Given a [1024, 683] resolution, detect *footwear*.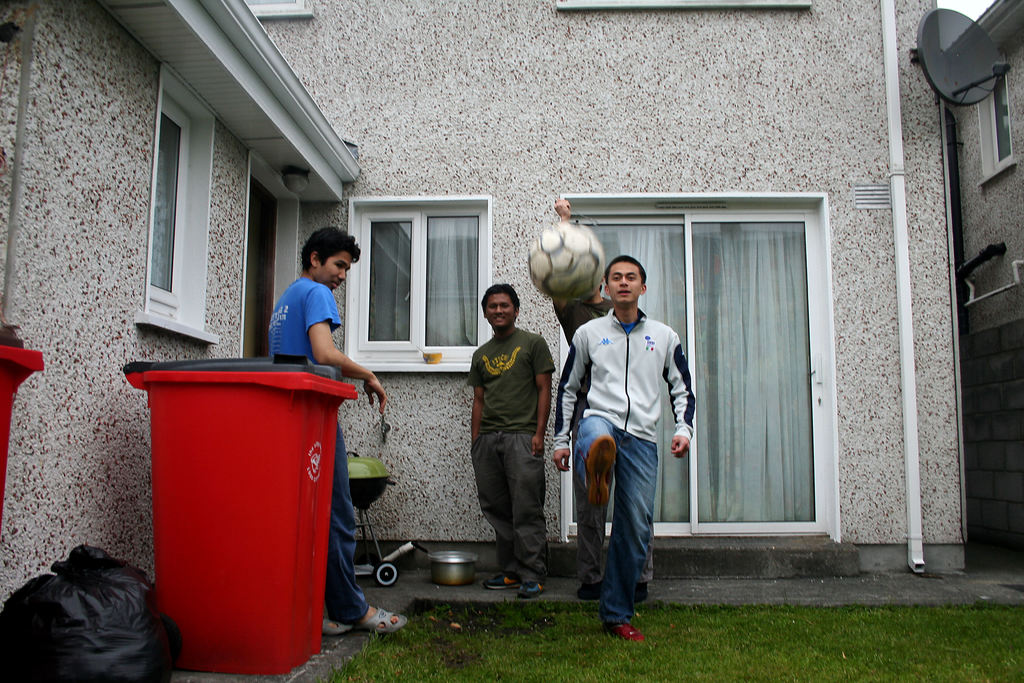
517,581,543,595.
